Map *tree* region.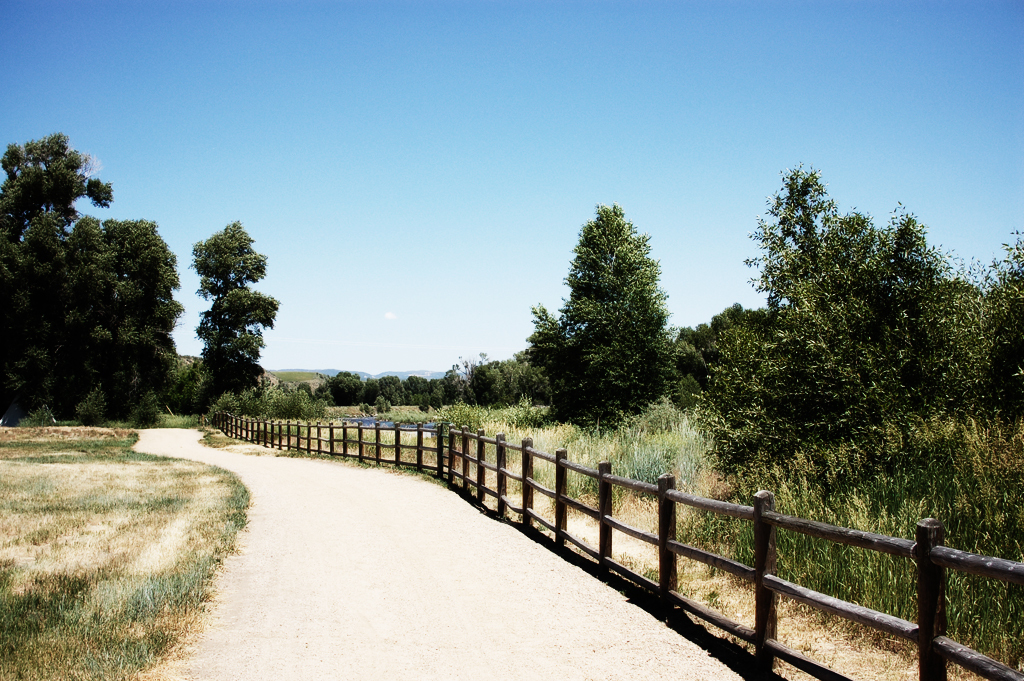
Mapped to bbox(684, 151, 1023, 500).
